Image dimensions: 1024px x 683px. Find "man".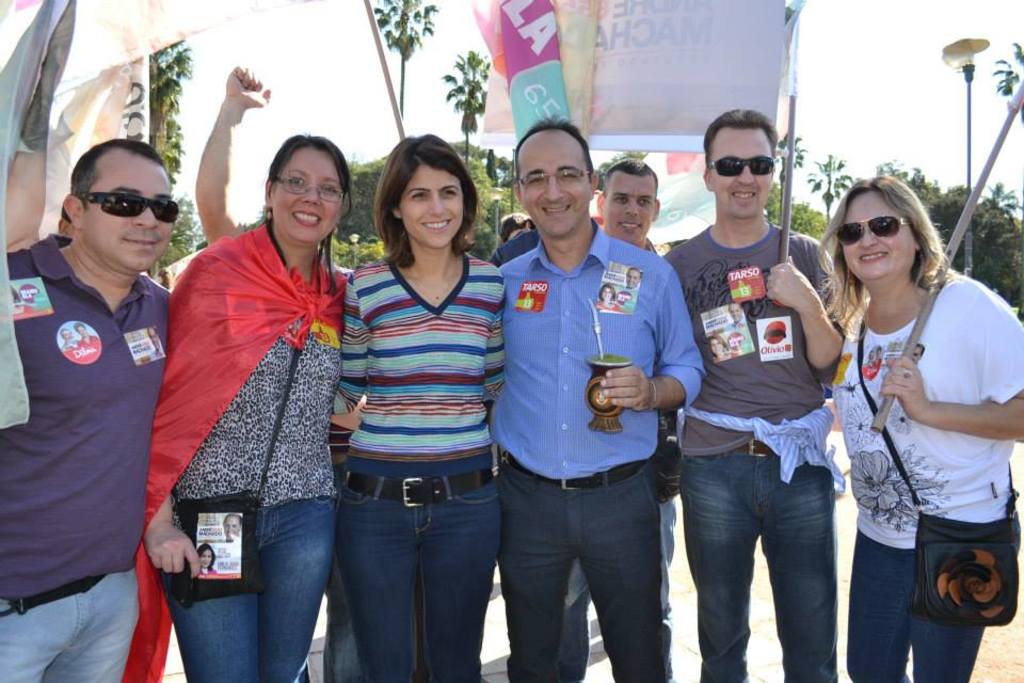
bbox=[222, 515, 242, 542].
